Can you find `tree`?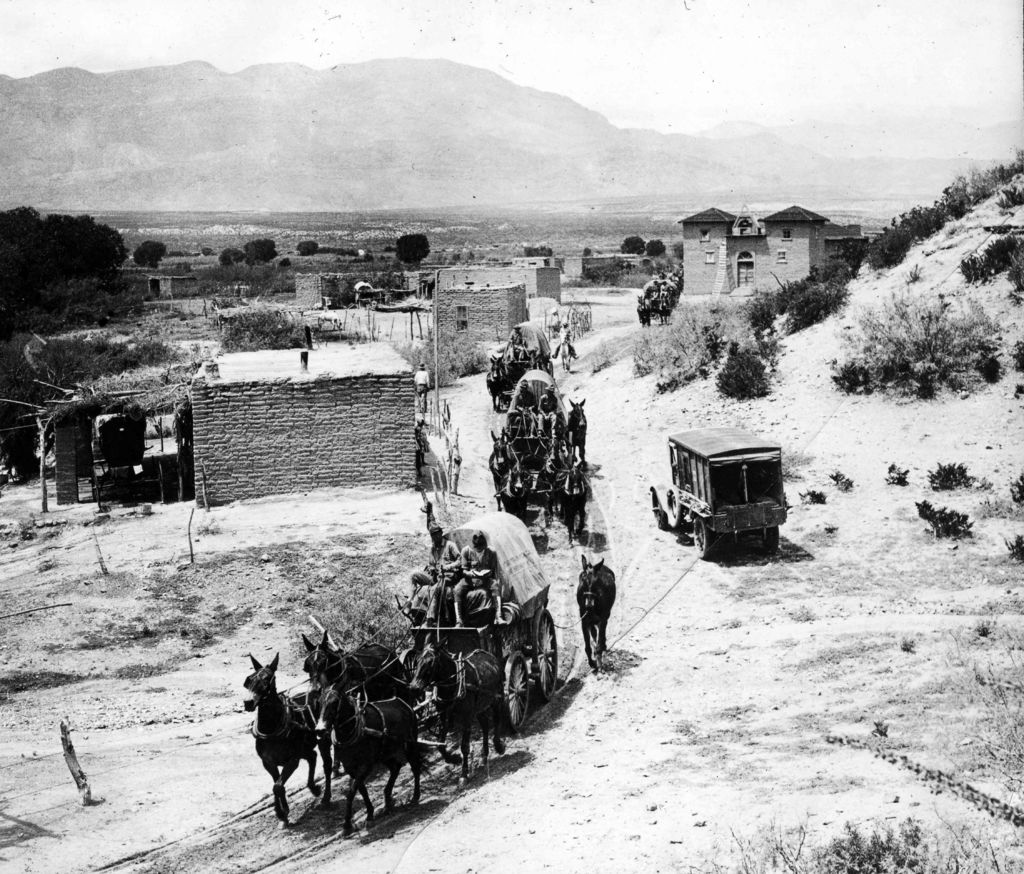
Yes, bounding box: <region>643, 236, 668, 261</region>.
